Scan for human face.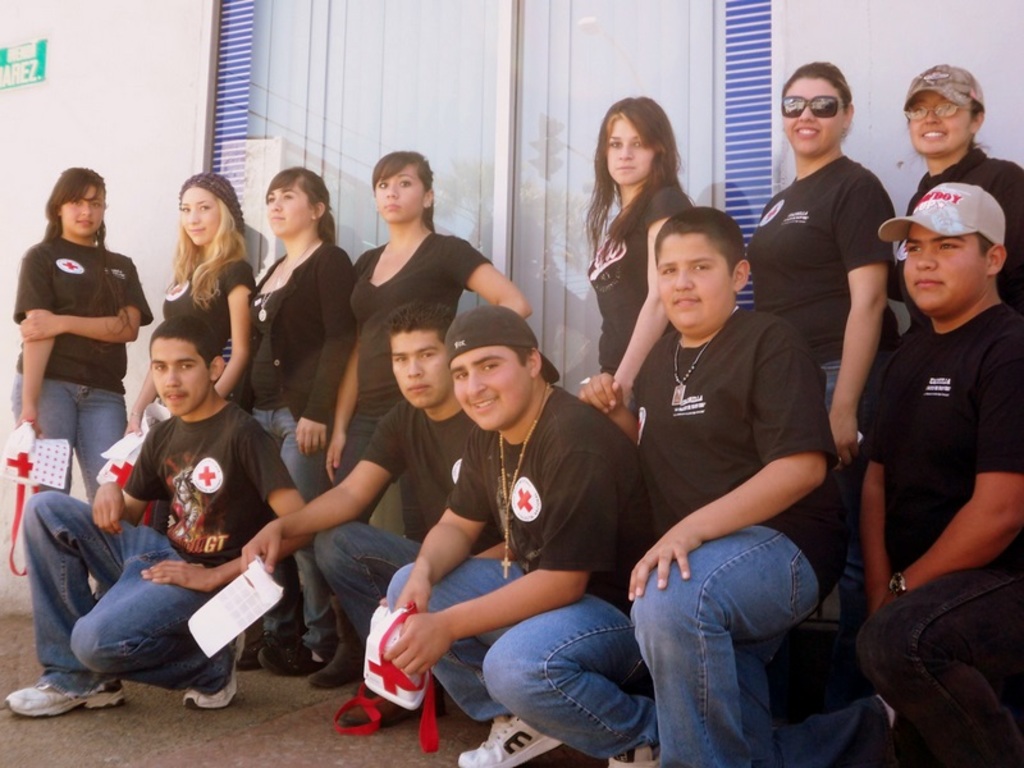
Scan result: bbox(909, 90, 974, 155).
